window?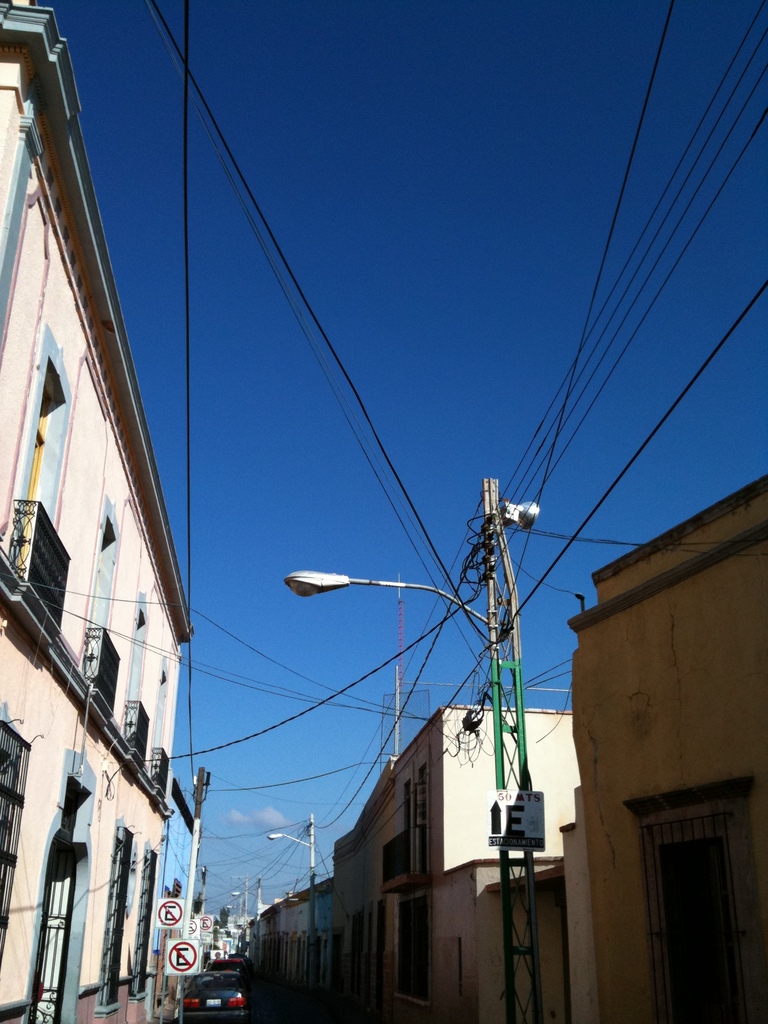
bbox=[0, 342, 76, 573]
